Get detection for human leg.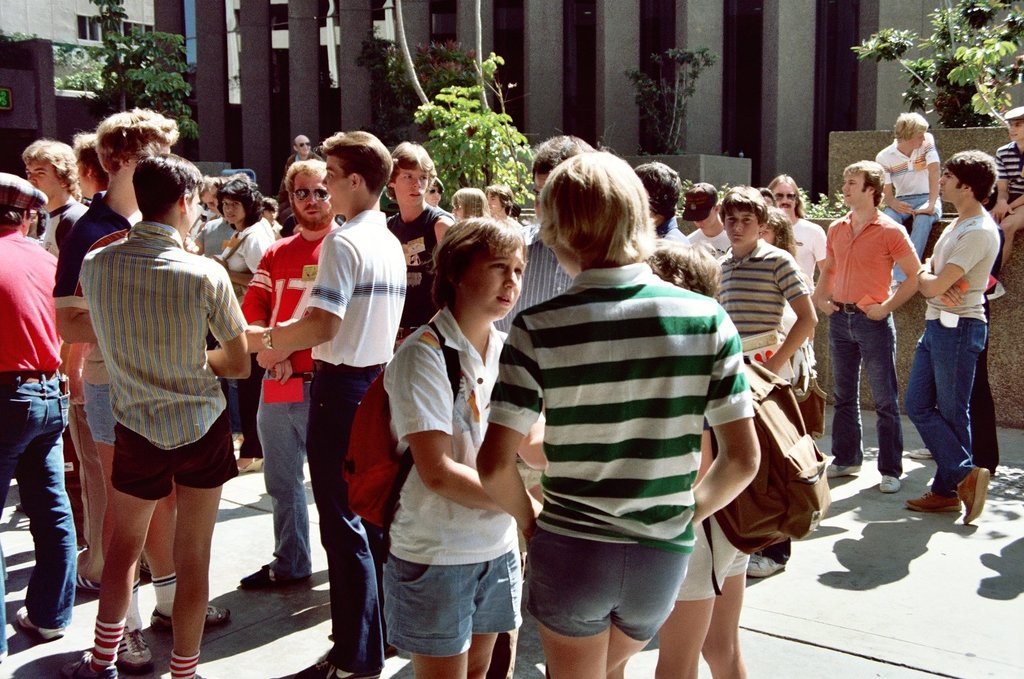
Detection: select_region(822, 312, 862, 478).
